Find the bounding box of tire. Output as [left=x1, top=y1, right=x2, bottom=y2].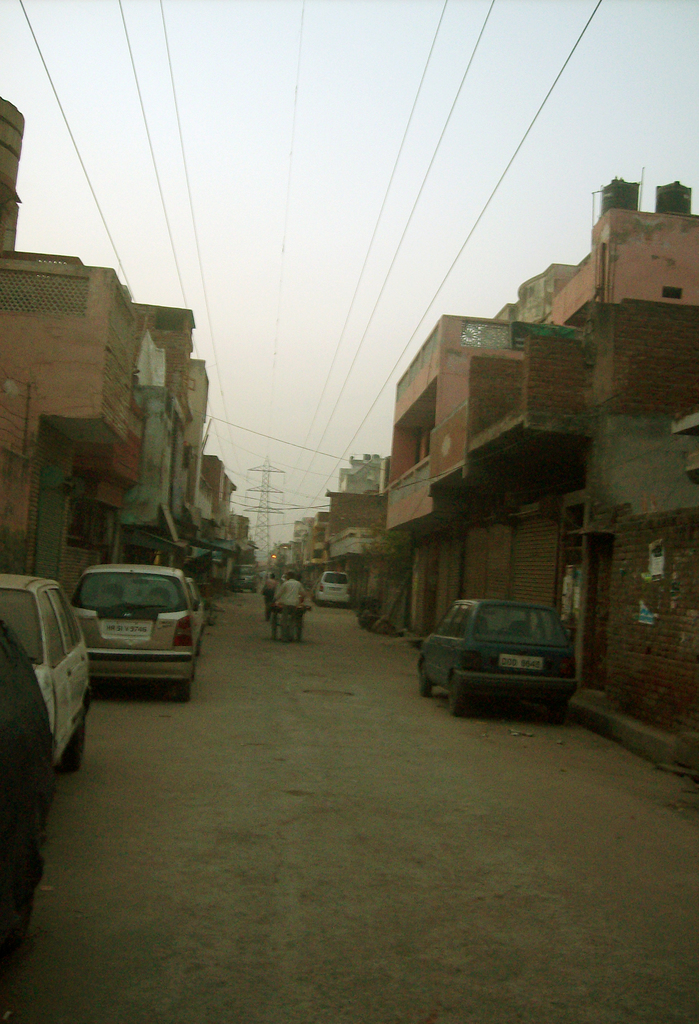
[left=421, top=663, right=433, bottom=693].
